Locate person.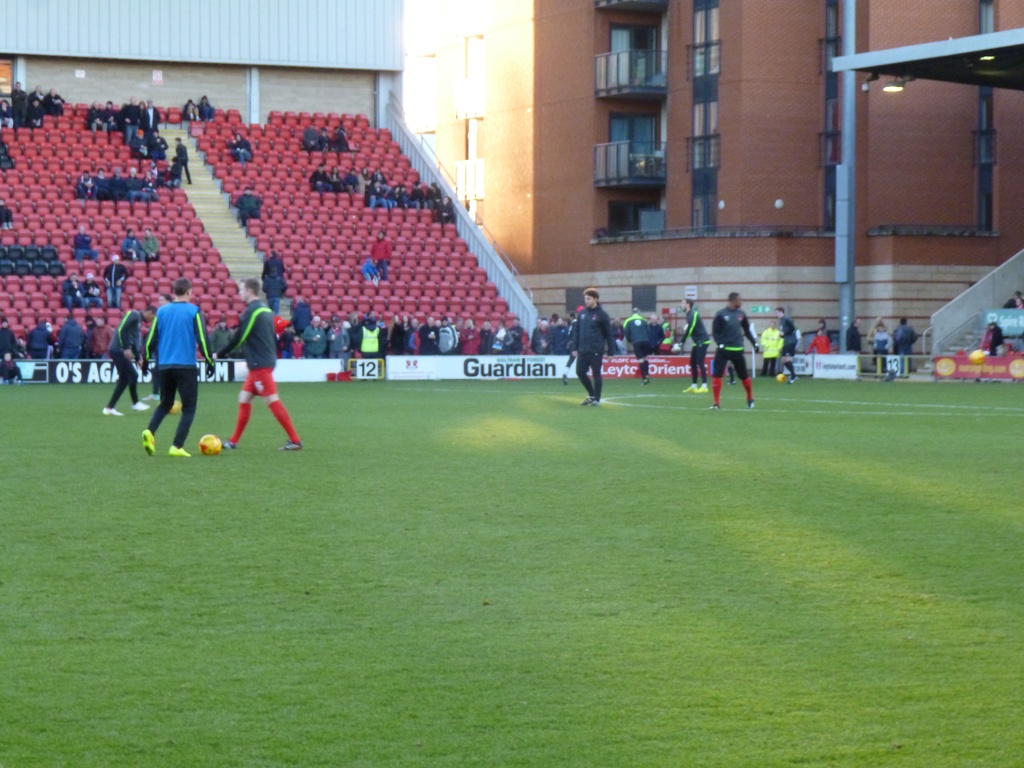
Bounding box: [x1=276, y1=308, x2=563, y2=362].
